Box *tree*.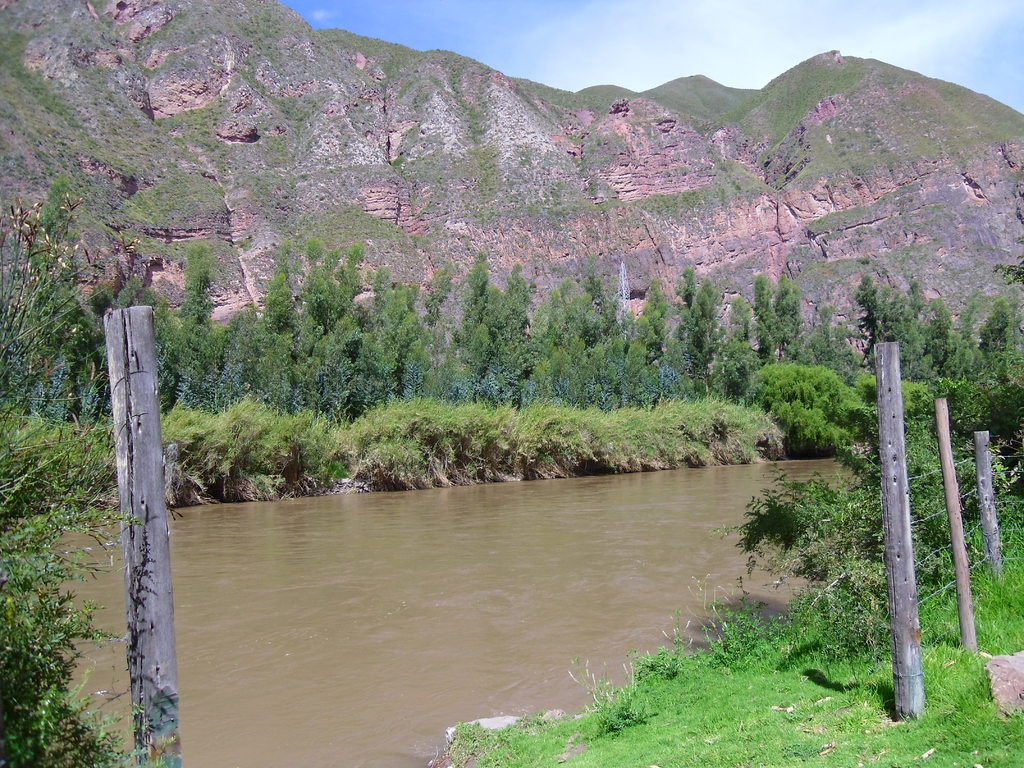
{"left": 707, "top": 352, "right": 1006, "bottom": 664}.
